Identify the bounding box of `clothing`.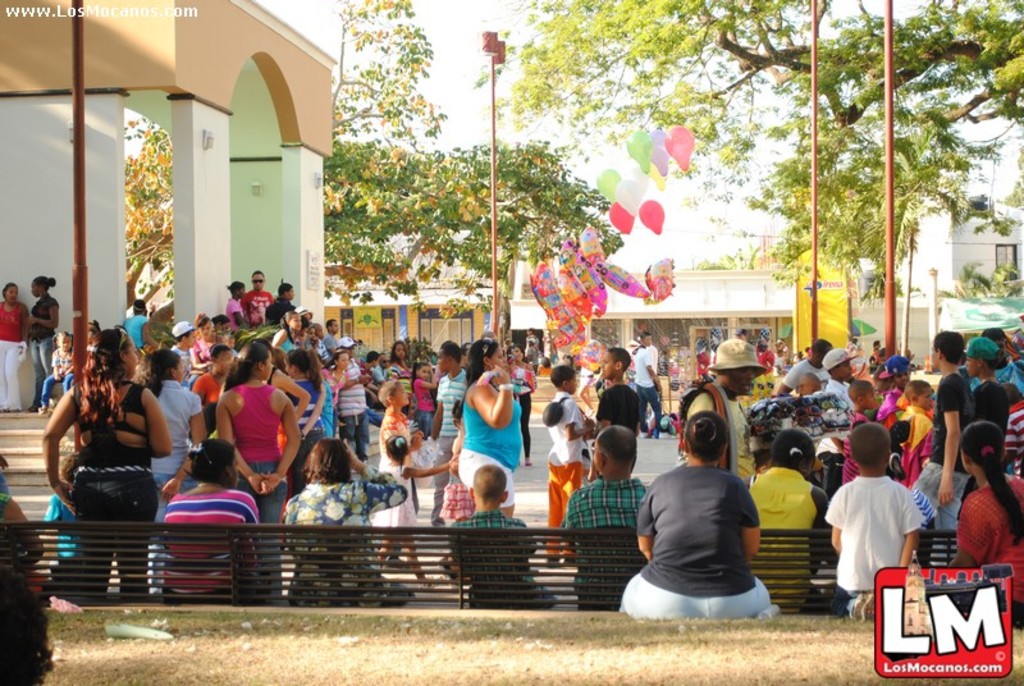
(x1=44, y1=348, x2=70, y2=398).
